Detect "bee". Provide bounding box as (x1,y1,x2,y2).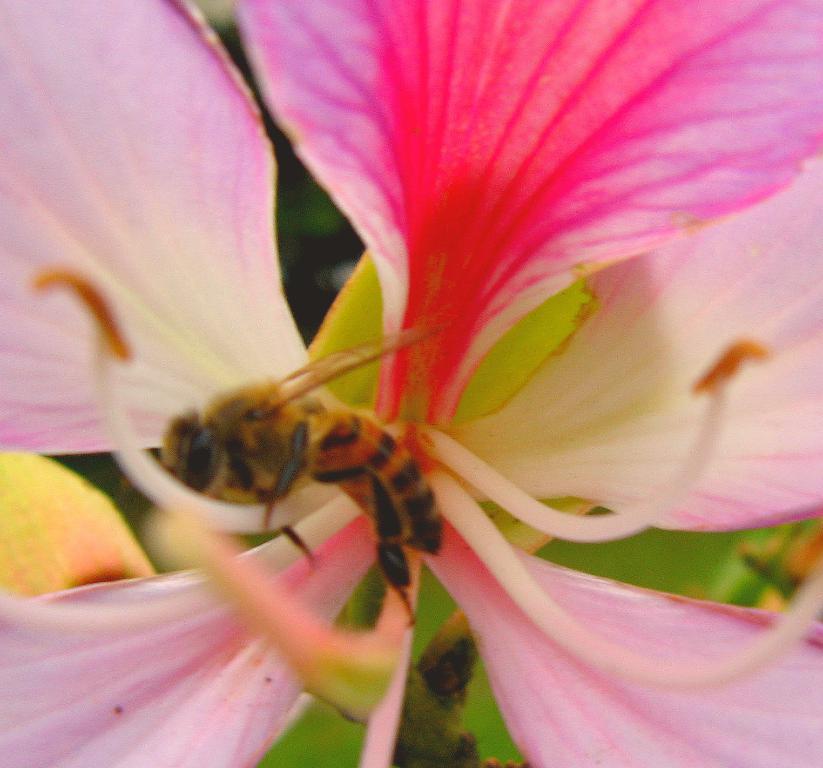
(115,280,482,624).
